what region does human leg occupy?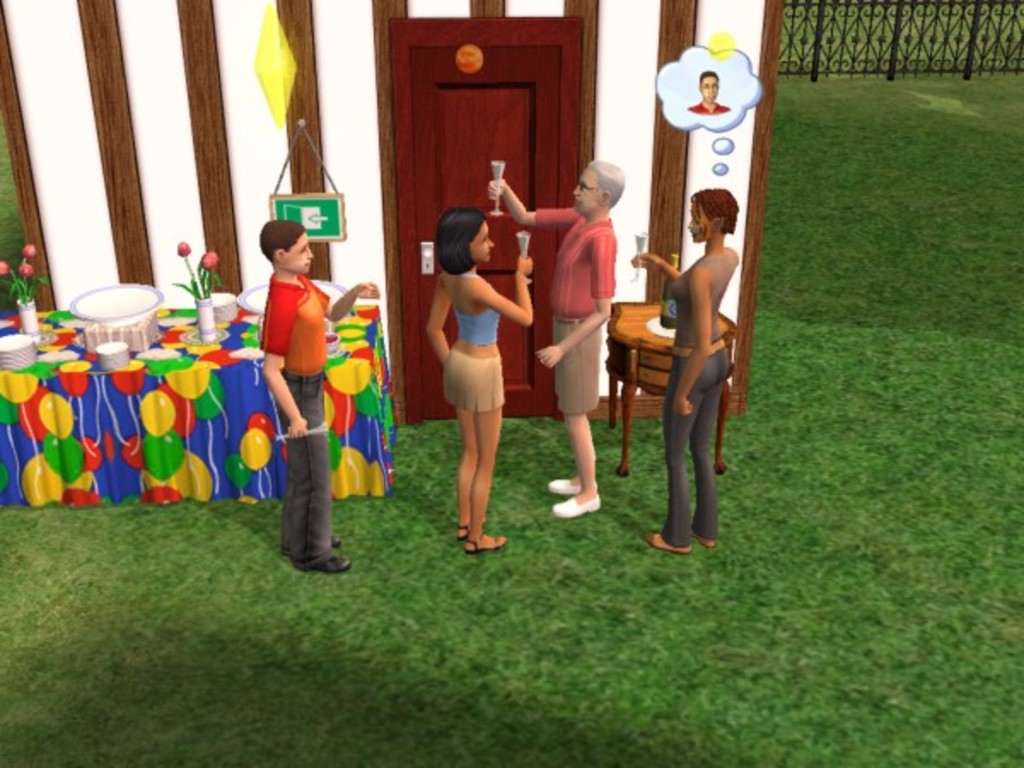
642 343 717 553.
